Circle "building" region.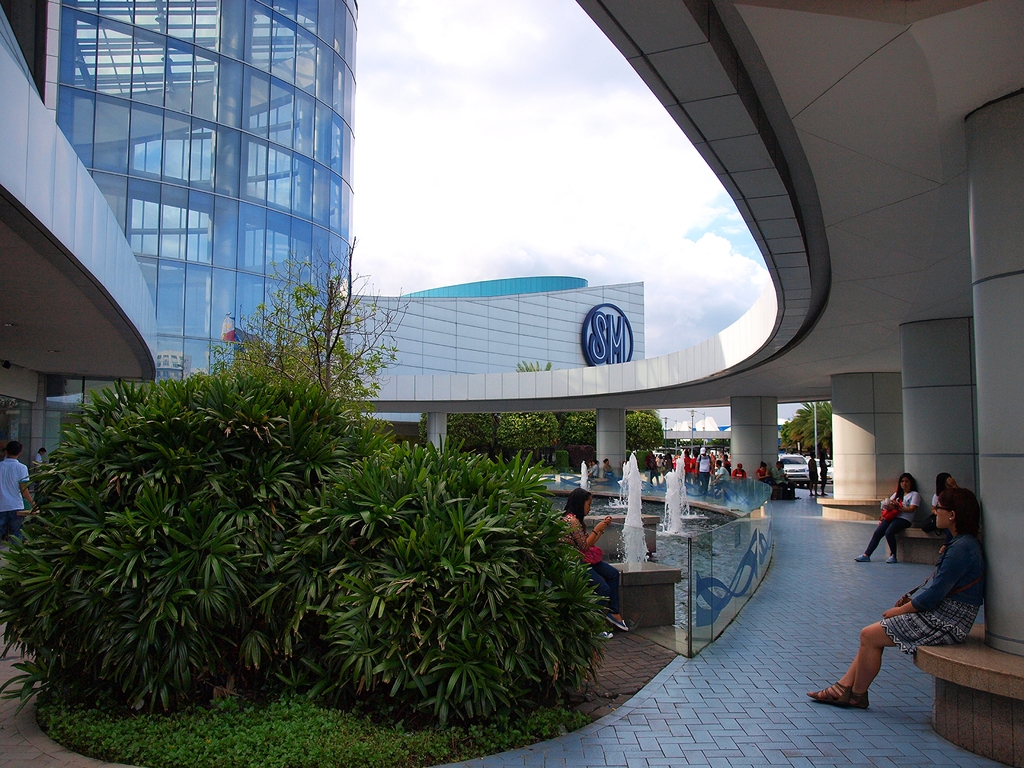
Region: 0/0/643/522.
